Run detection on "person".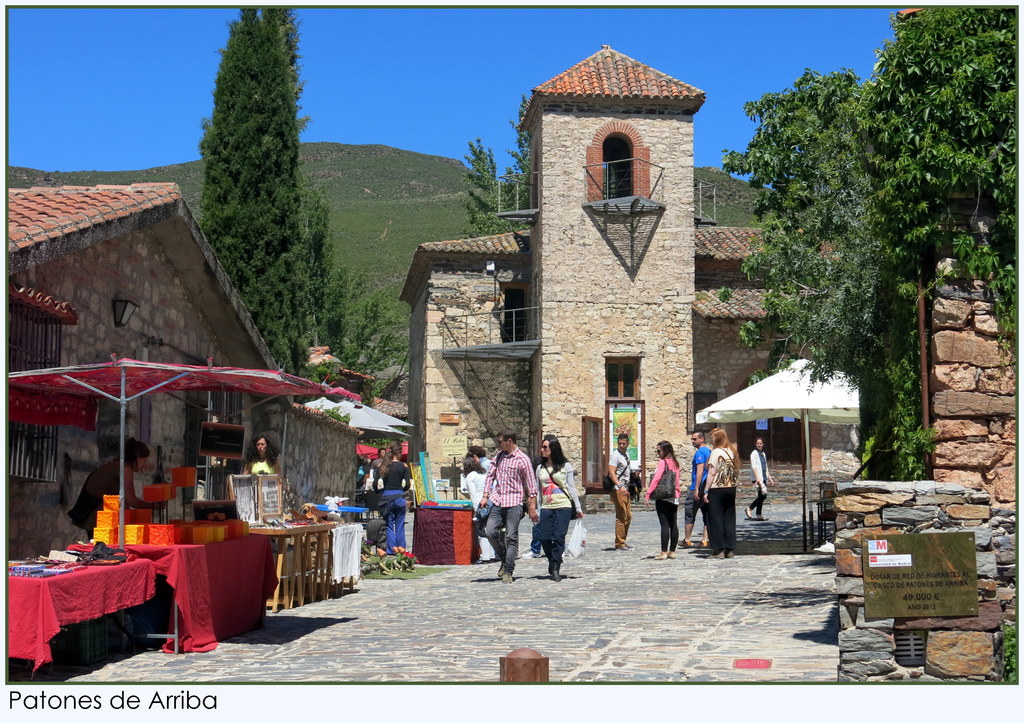
Result: [477, 427, 543, 581].
